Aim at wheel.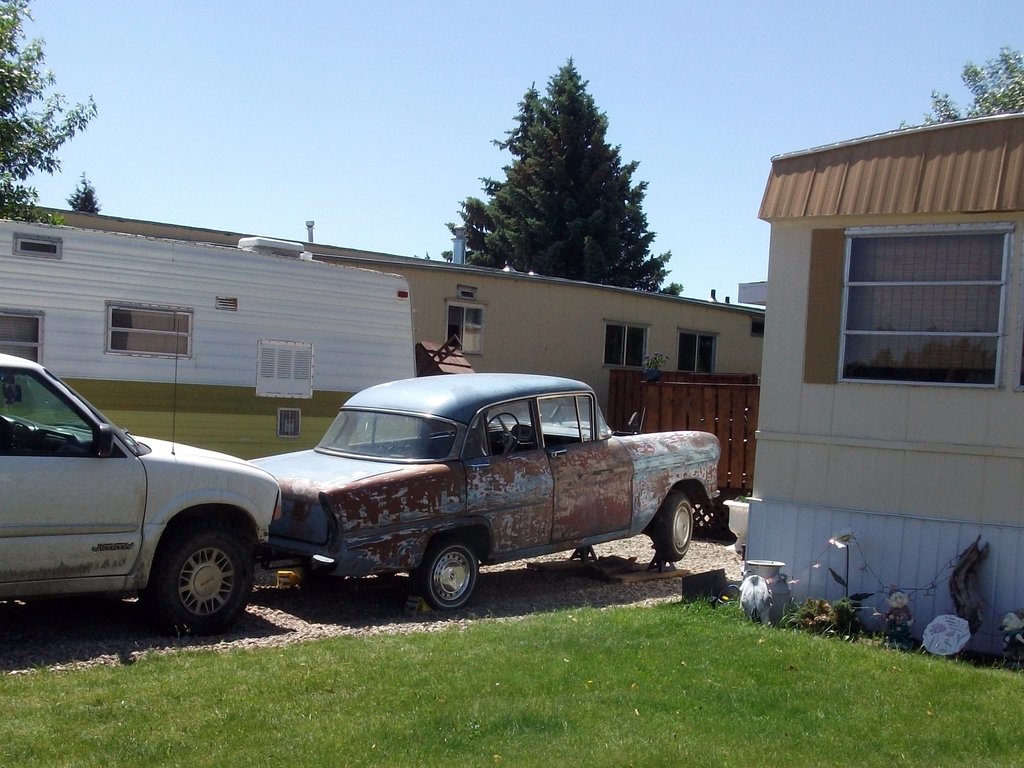
Aimed at 481/413/522/452.
